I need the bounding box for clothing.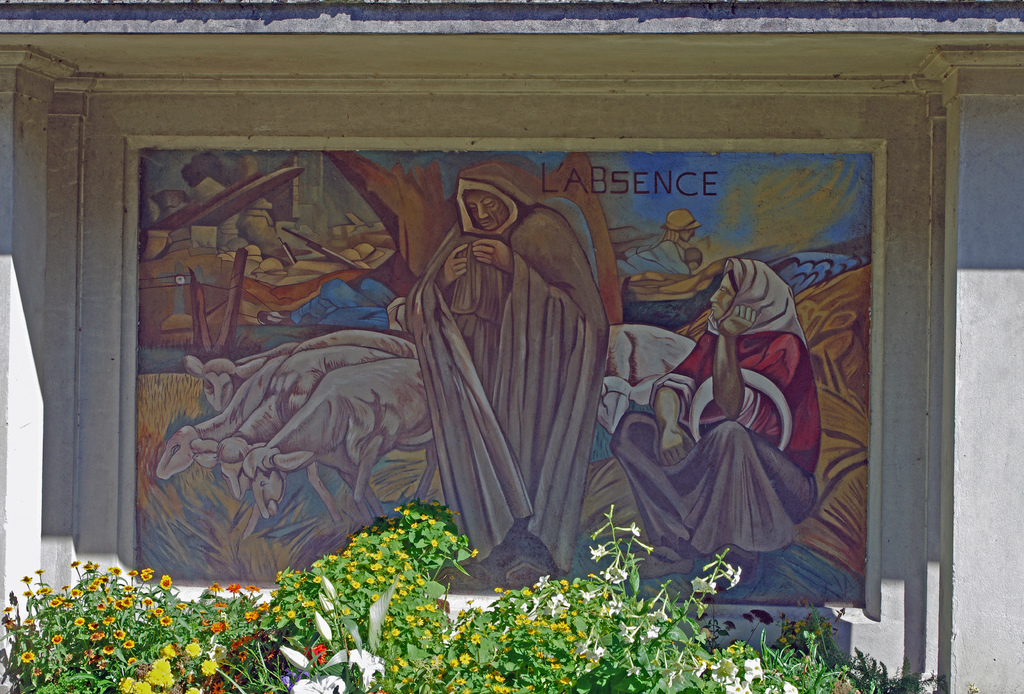
Here it is: (left=394, top=184, right=624, bottom=591).
